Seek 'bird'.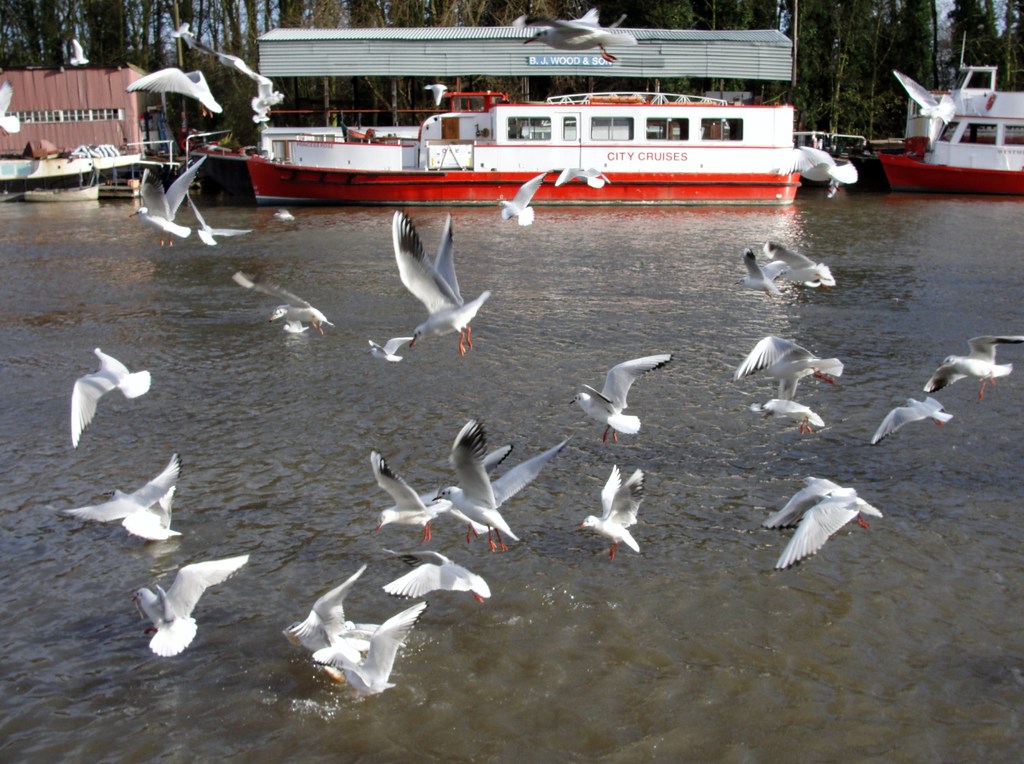
(x1=772, y1=140, x2=859, y2=197).
